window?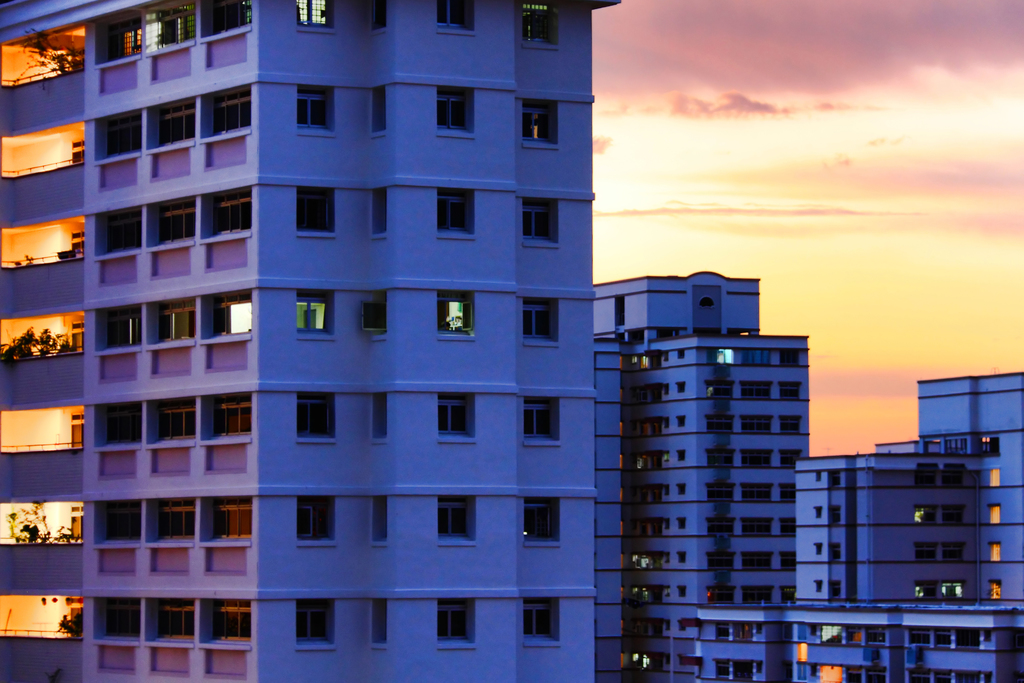
box=[373, 0, 390, 31]
